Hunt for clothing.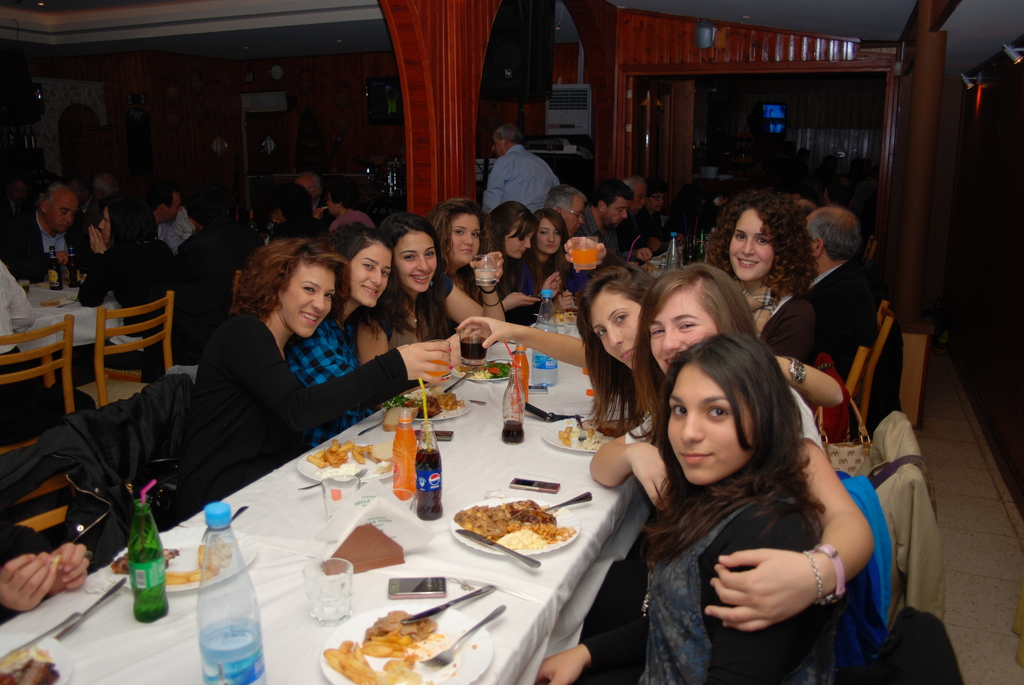
Hunted down at left=292, top=318, right=390, bottom=452.
